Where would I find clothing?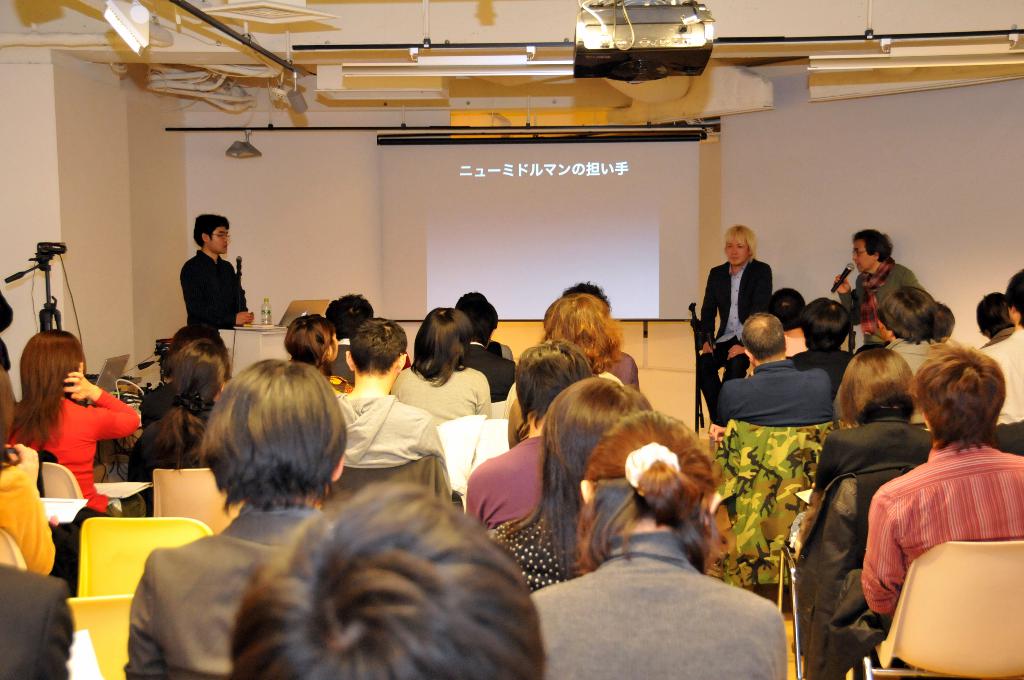
At (337,387,460,496).
